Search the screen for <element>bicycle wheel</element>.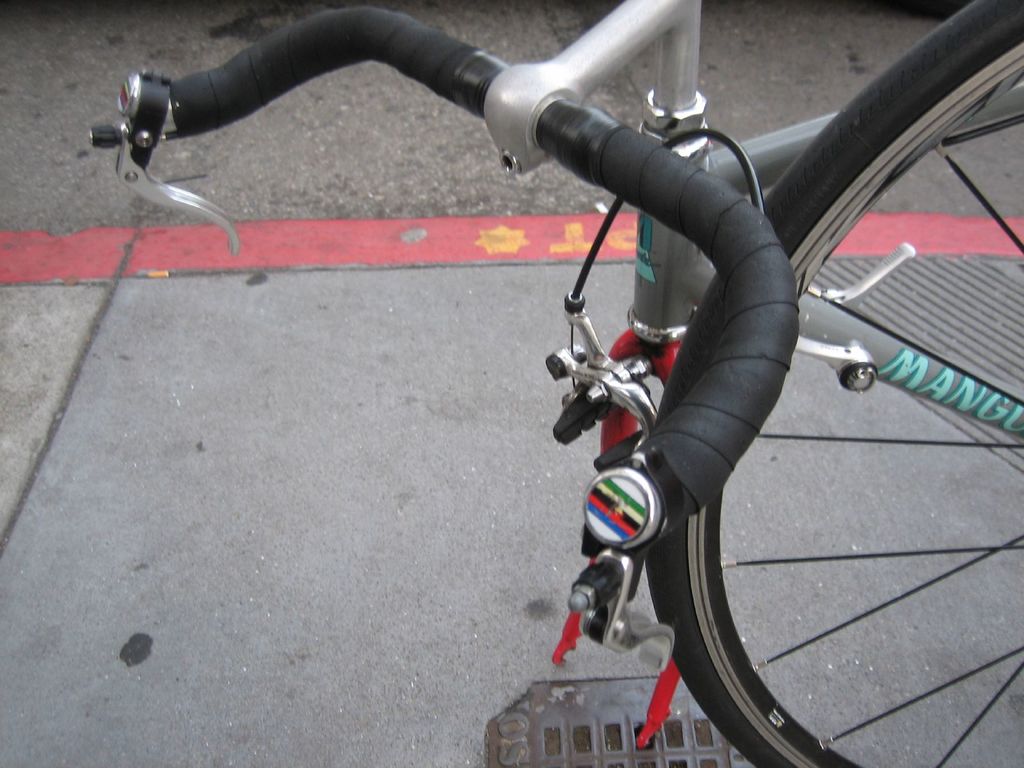
Found at <region>646, 0, 1023, 767</region>.
